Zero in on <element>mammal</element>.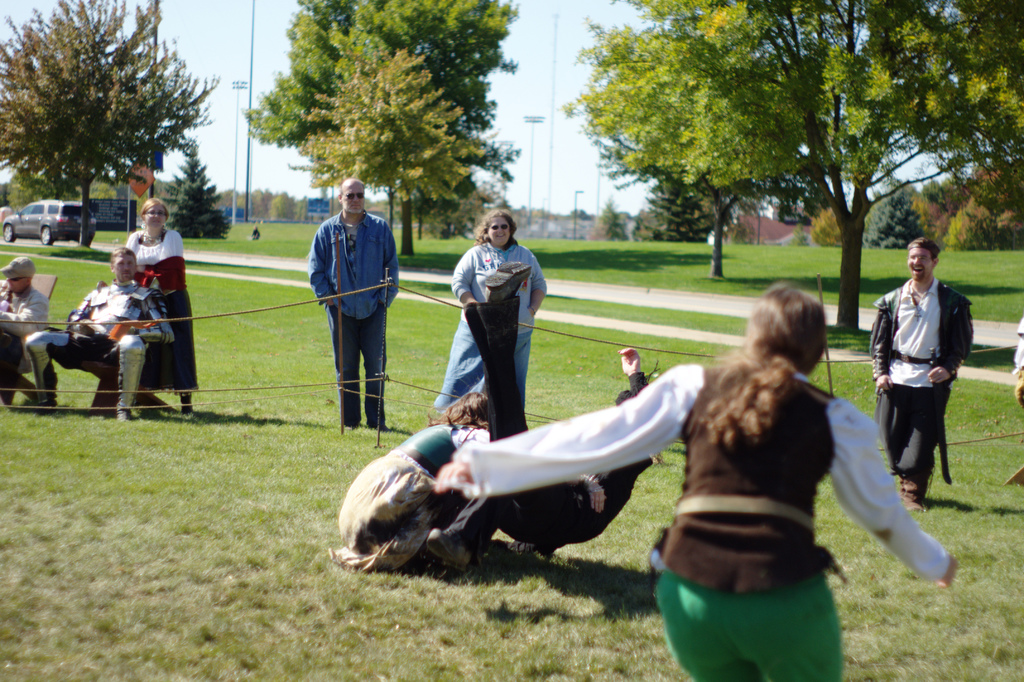
Zeroed in: (125,201,201,413).
